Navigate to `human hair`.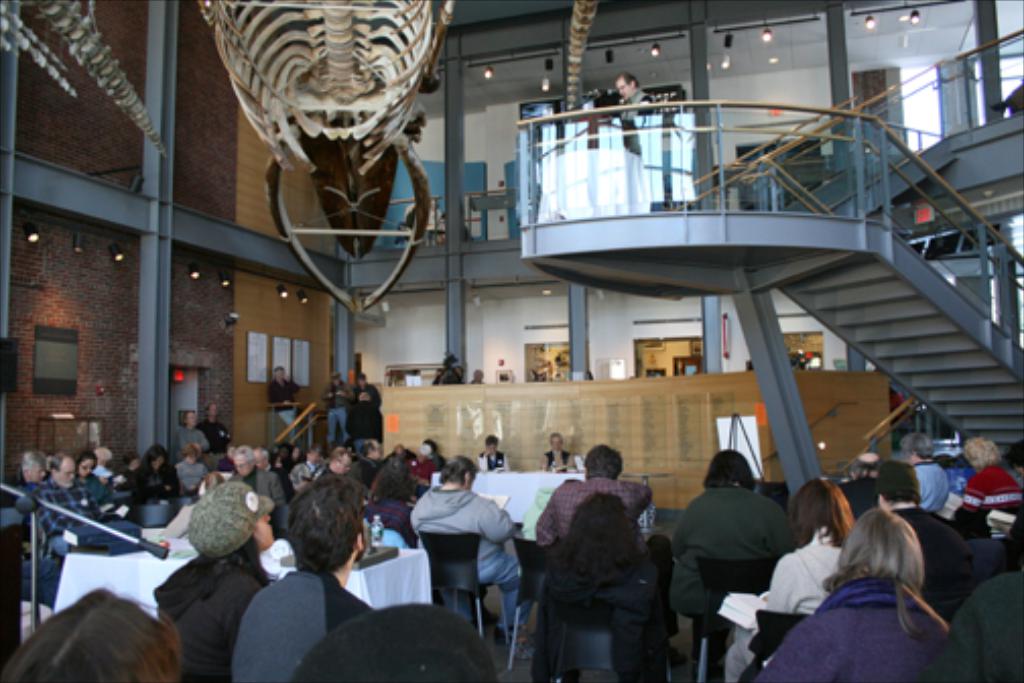
Navigation target: pyautogui.locateOnScreen(73, 447, 98, 472).
